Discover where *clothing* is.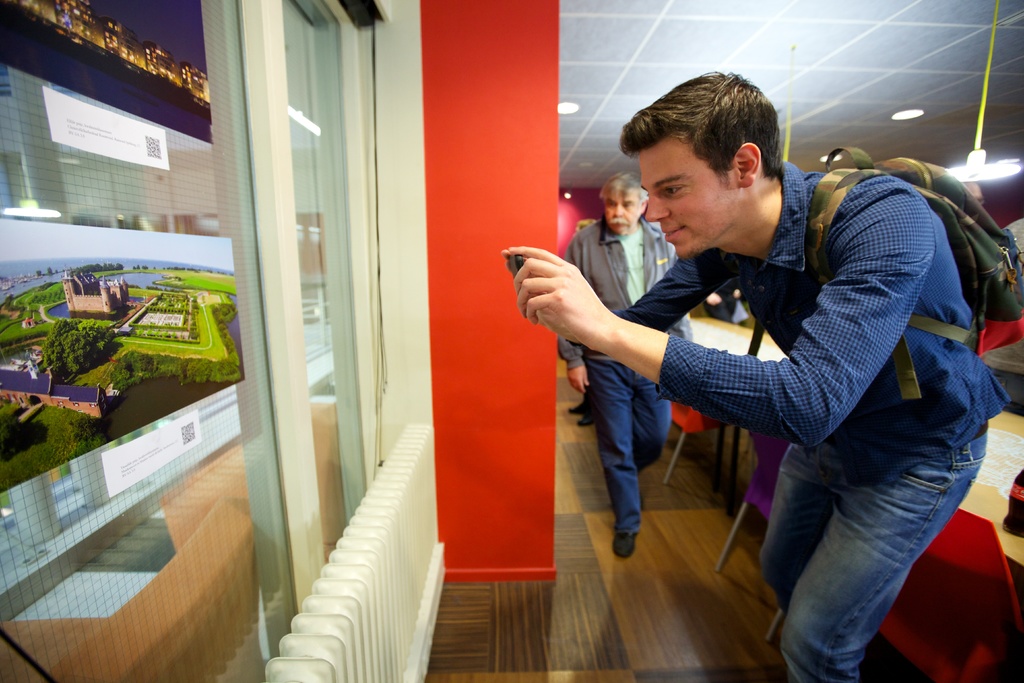
Discovered at bbox=(611, 106, 996, 647).
